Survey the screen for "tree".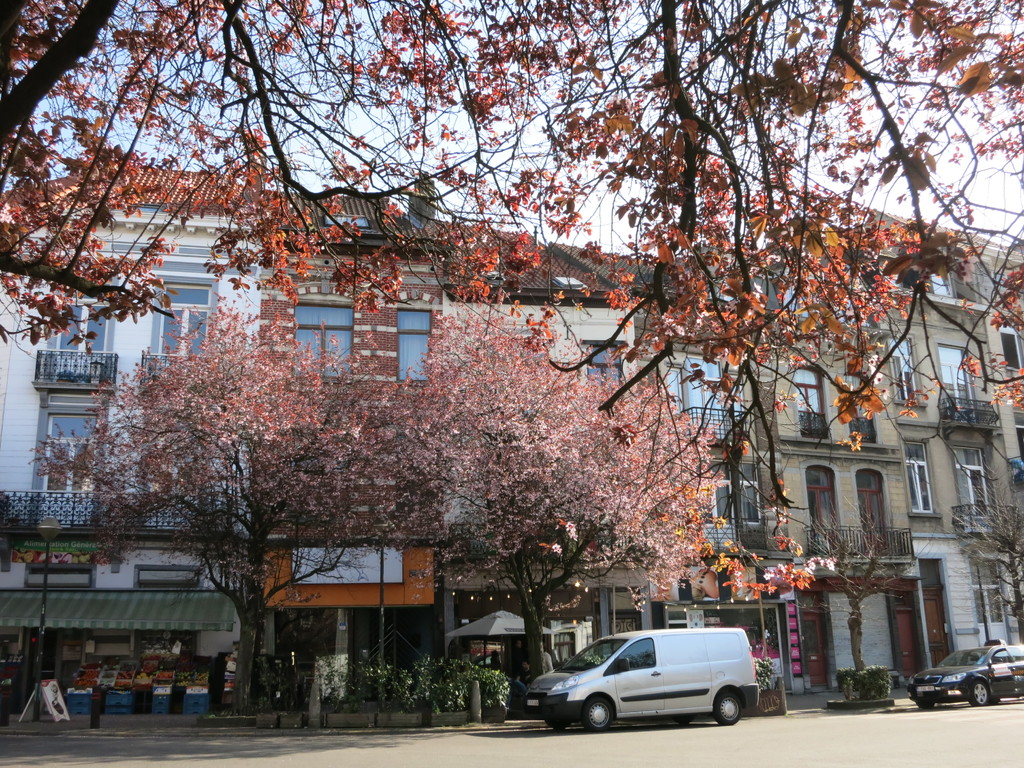
Survey found: <bbox>25, 298, 461, 716</bbox>.
